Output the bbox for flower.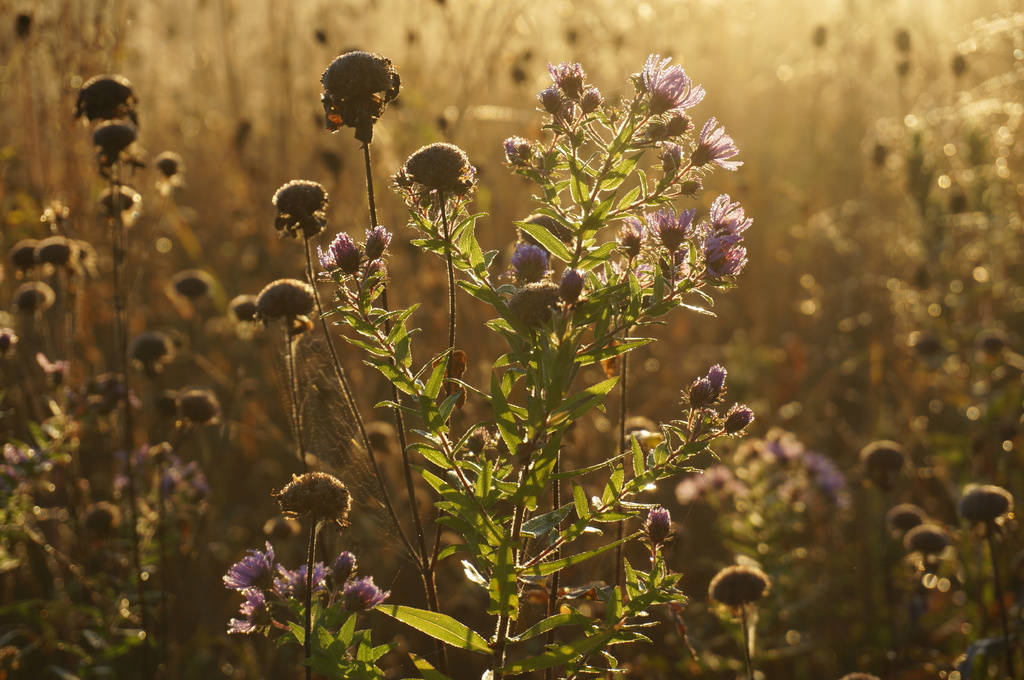
<region>329, 547, 362, 586</region>.
